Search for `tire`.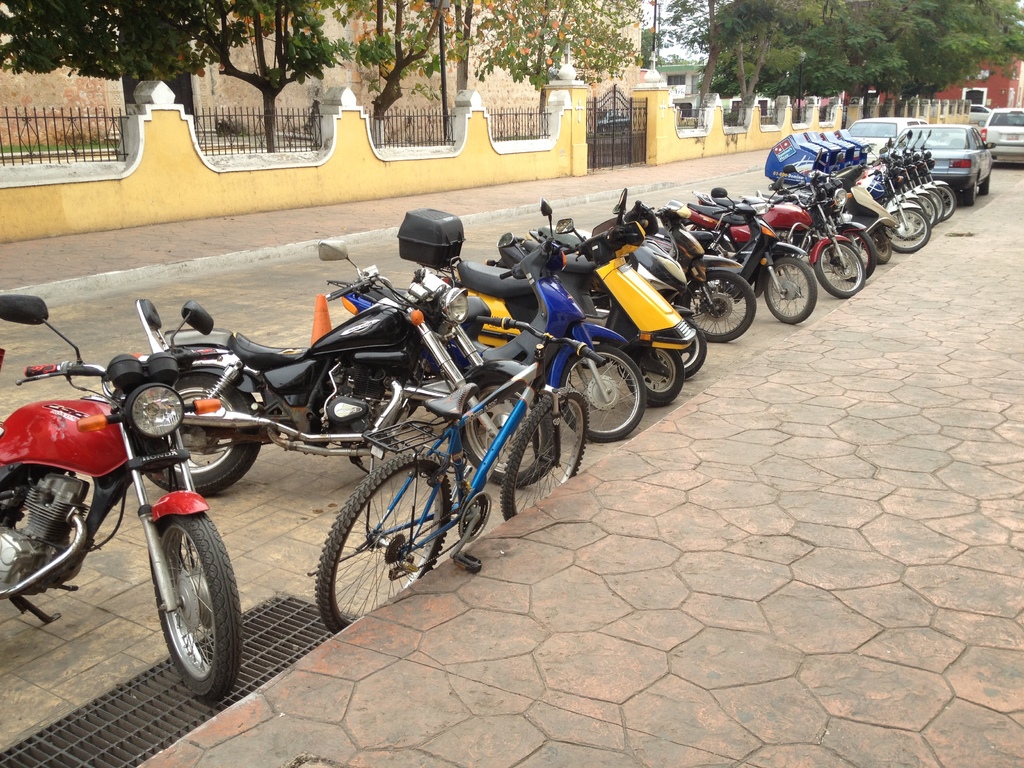
Found at <box>682,269,756,341</box>.
